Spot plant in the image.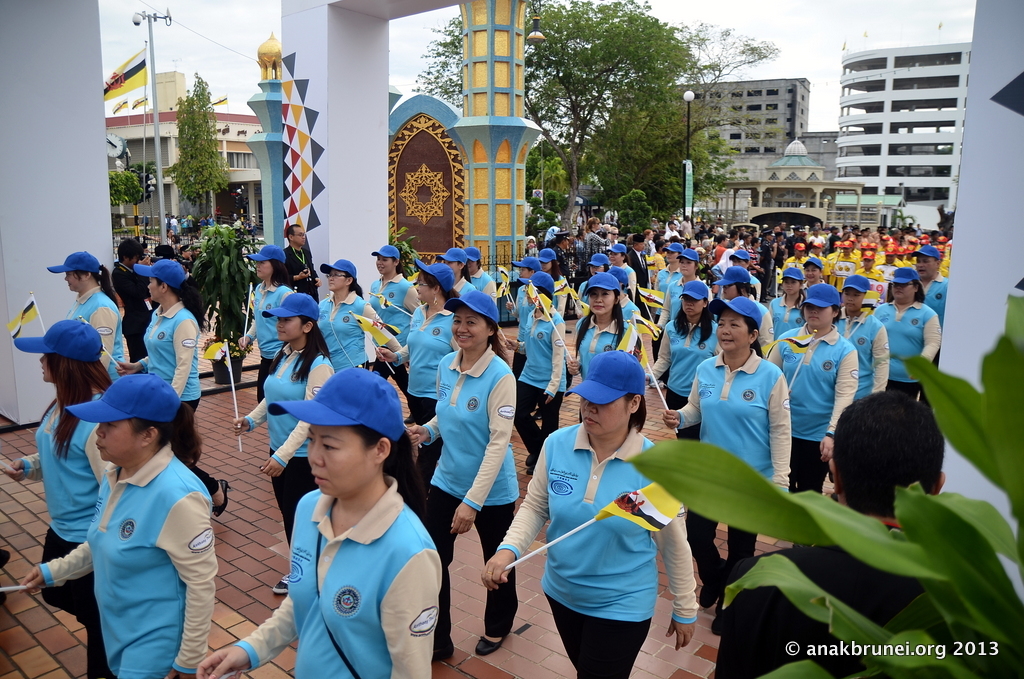
plant found at <bbox>190, 223, 255, 358</bbox>.
